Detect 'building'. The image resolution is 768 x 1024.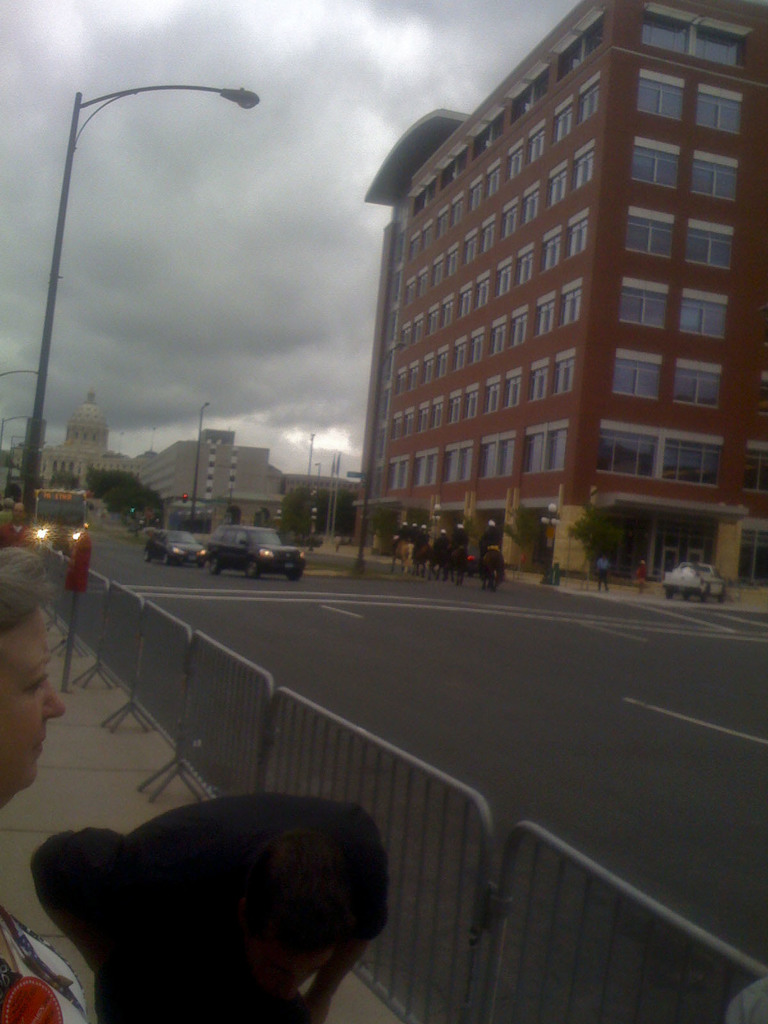
Rect(349, 0, 767, 584).
